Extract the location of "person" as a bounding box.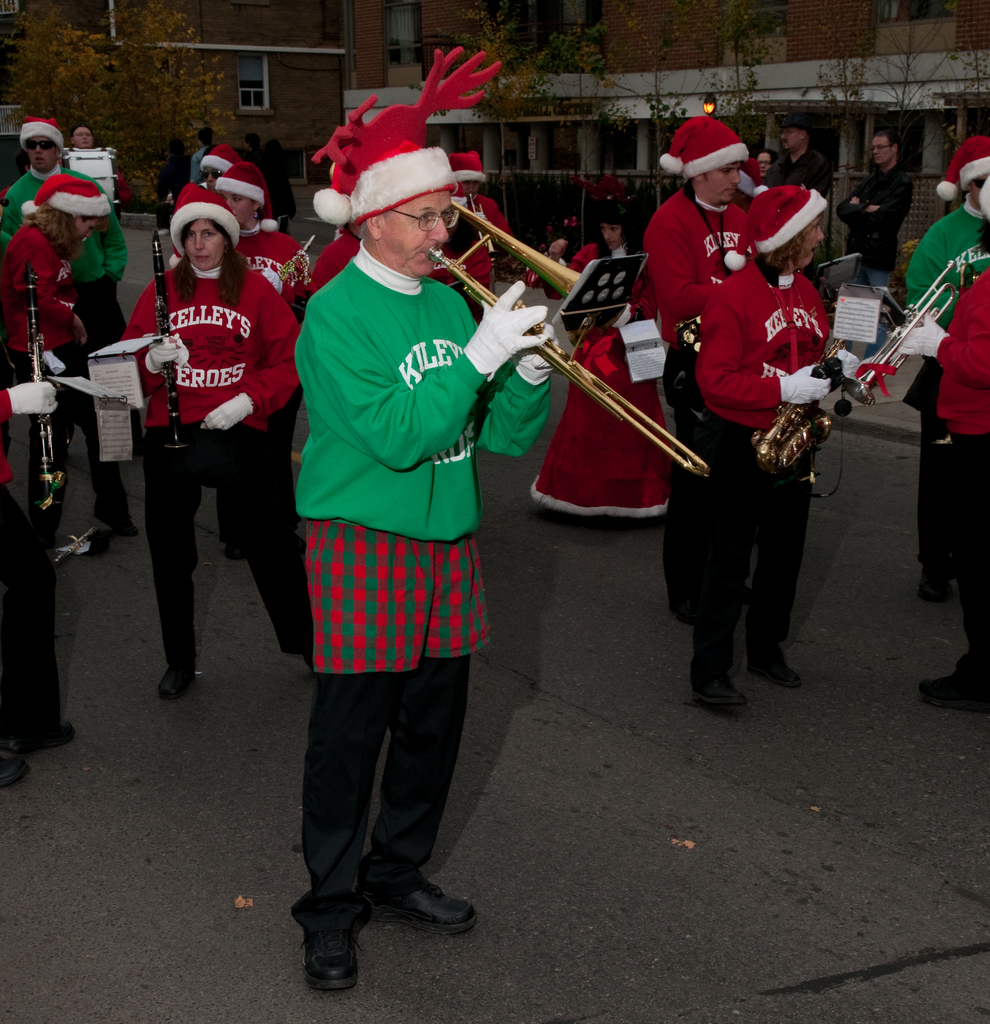
[x1=273, y1=95, x2=569, y2=993].
